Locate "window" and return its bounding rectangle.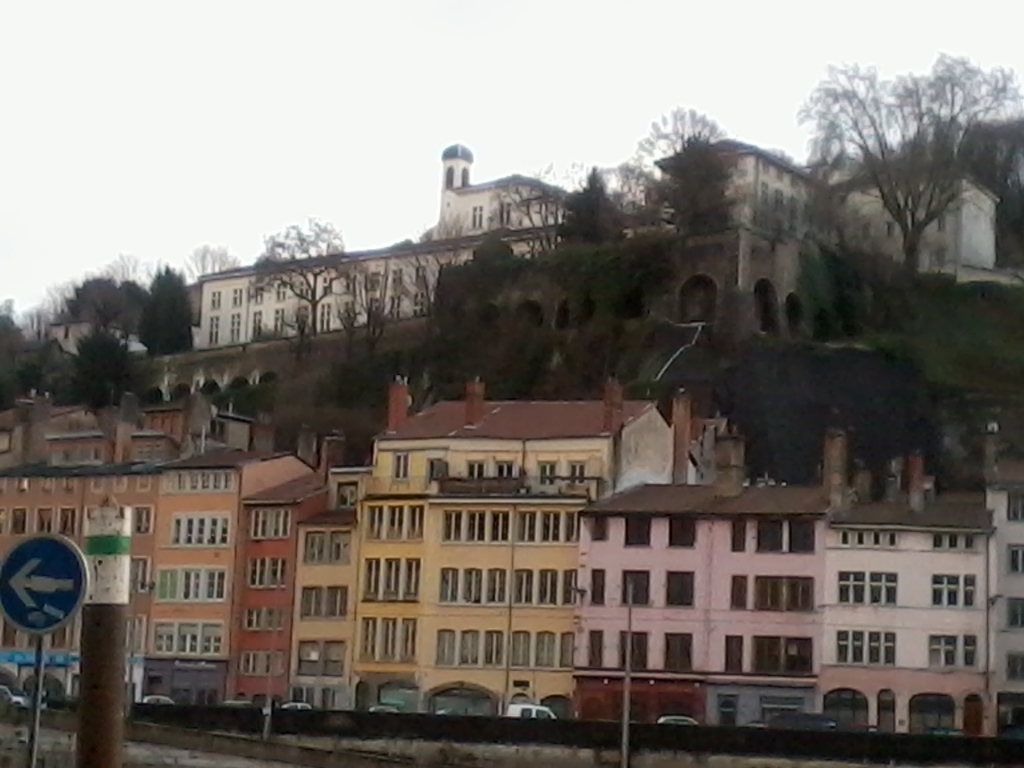
<region>228, 288, 242, 301</region>.
